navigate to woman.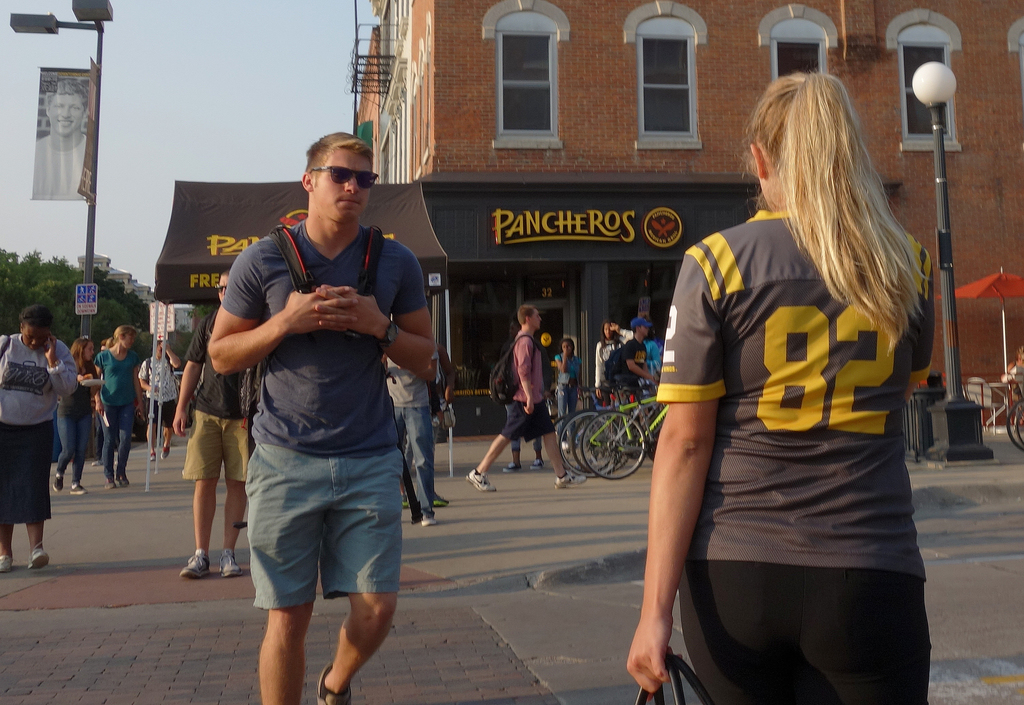
Navigation target: 555/336/580/450.
